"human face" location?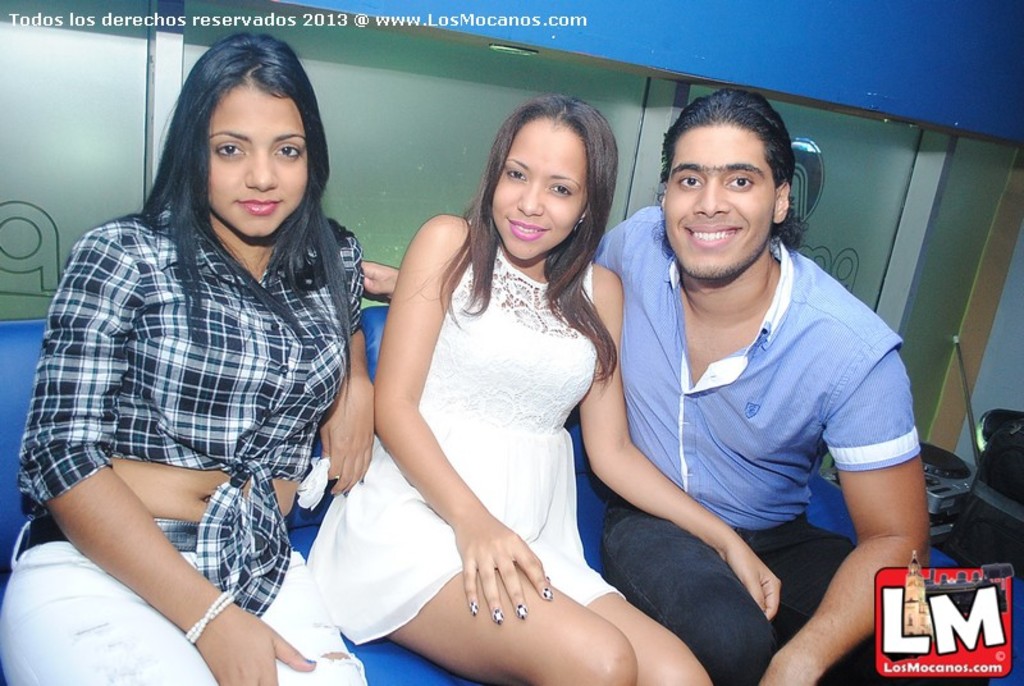
{"left": 206, "top": 78, "right": 308, "bottom": 241}
